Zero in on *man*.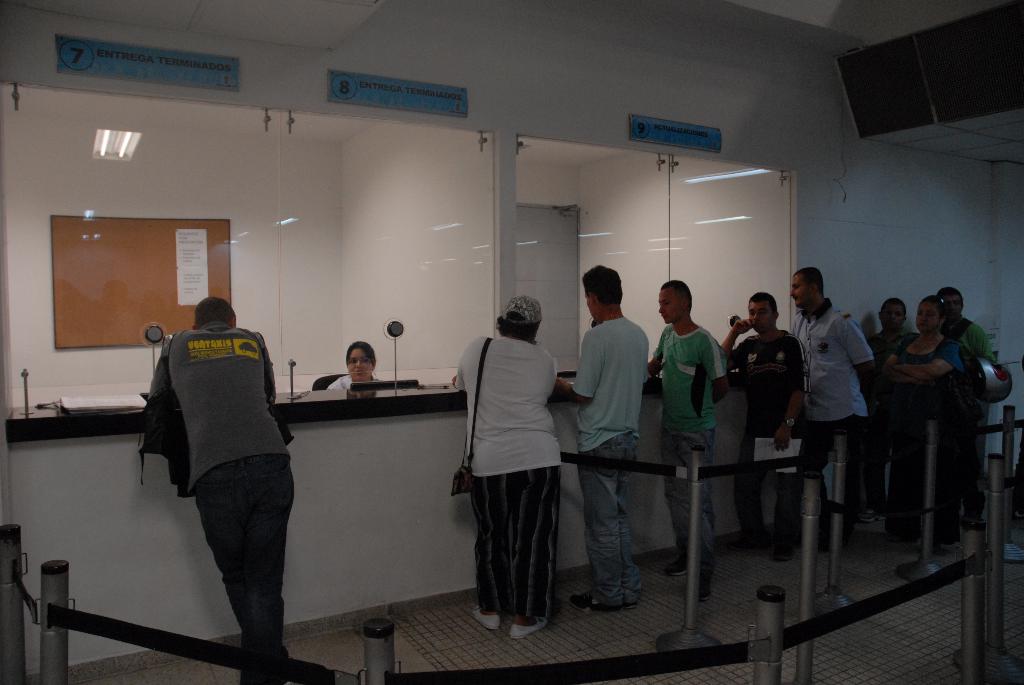
Zeroed in: l=546, t=260, r=651, b=614.
